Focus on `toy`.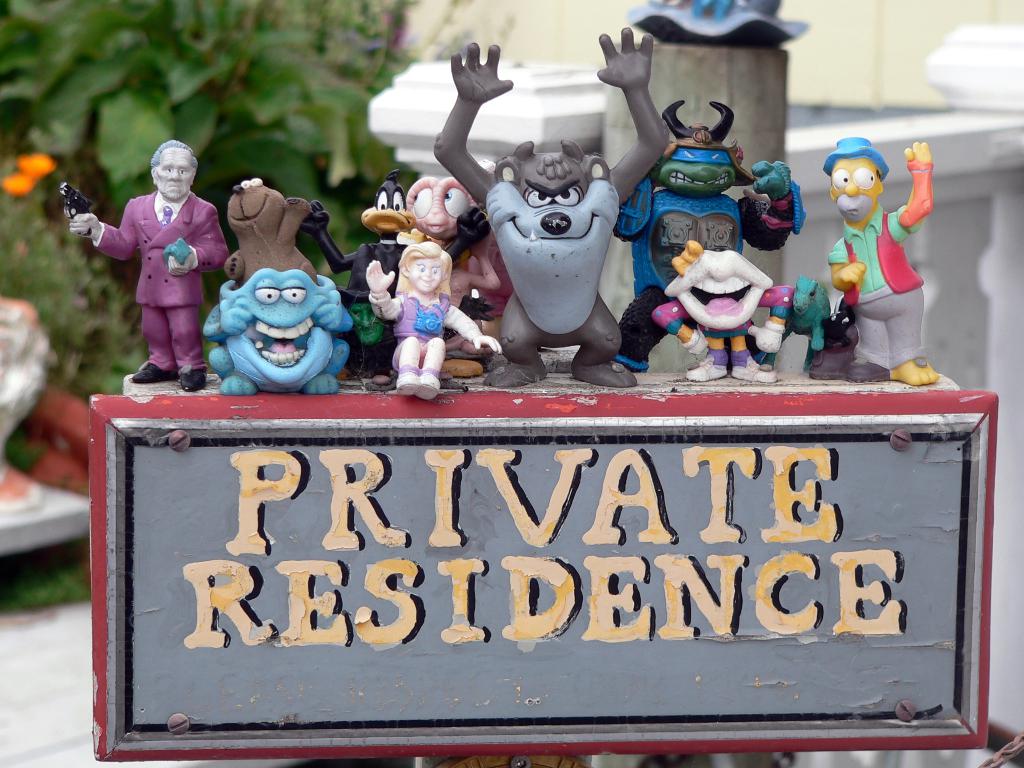
Focused at [646,240,793,378].
